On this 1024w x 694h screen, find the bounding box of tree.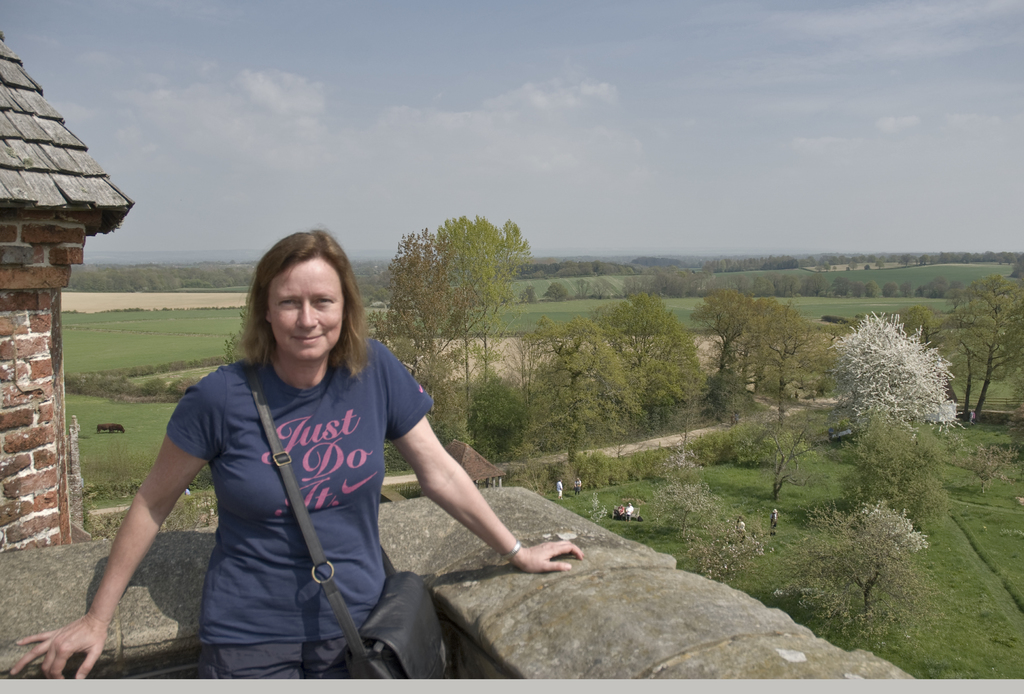
Bounding box: pyautogui.locateOnScreen(840, 310, 963, 453).
